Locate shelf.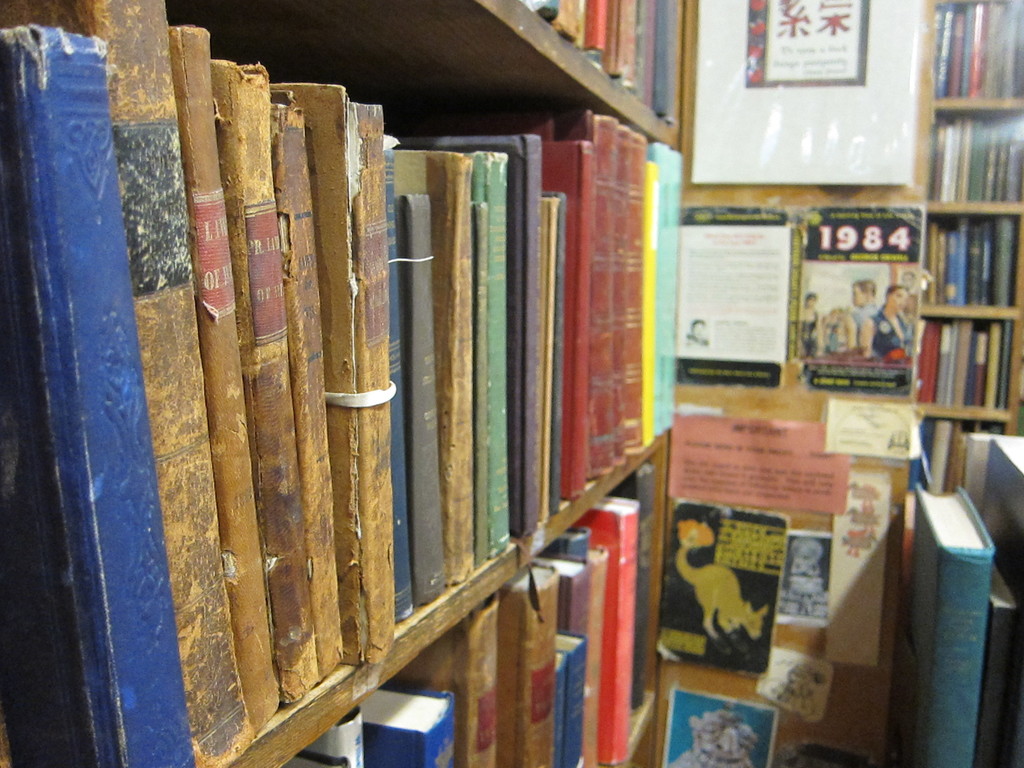
Bounding box: l=63, t=45, r=765, b=767.
